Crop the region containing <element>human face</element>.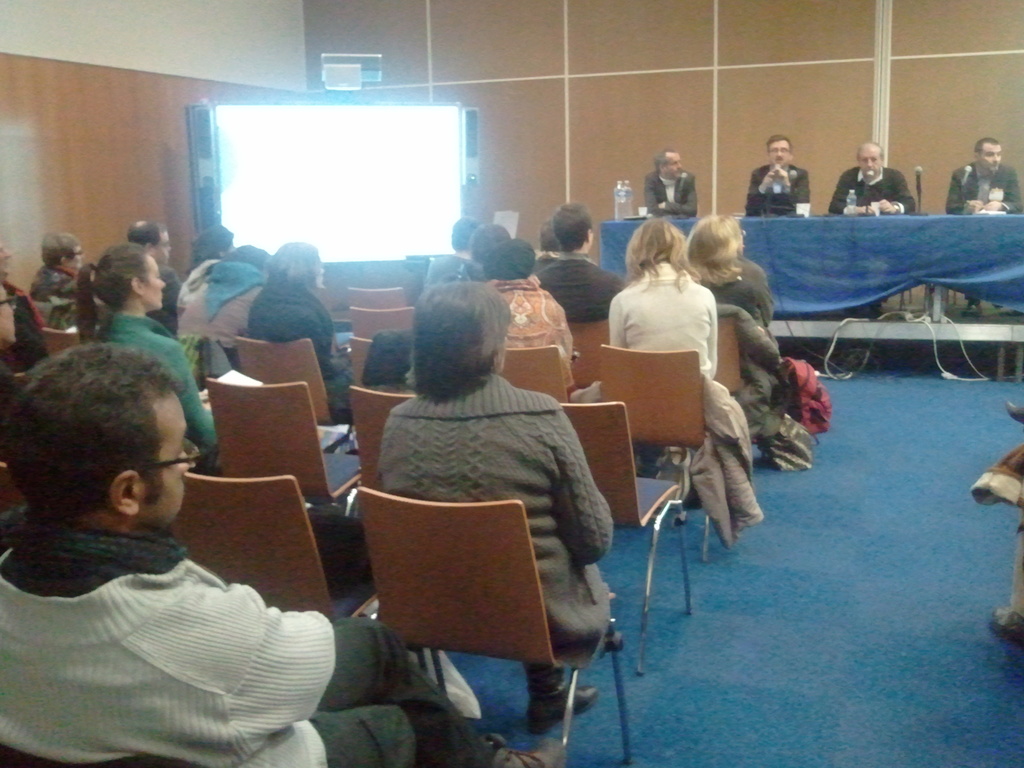
Crop region: 771, 143, 789, 165.
